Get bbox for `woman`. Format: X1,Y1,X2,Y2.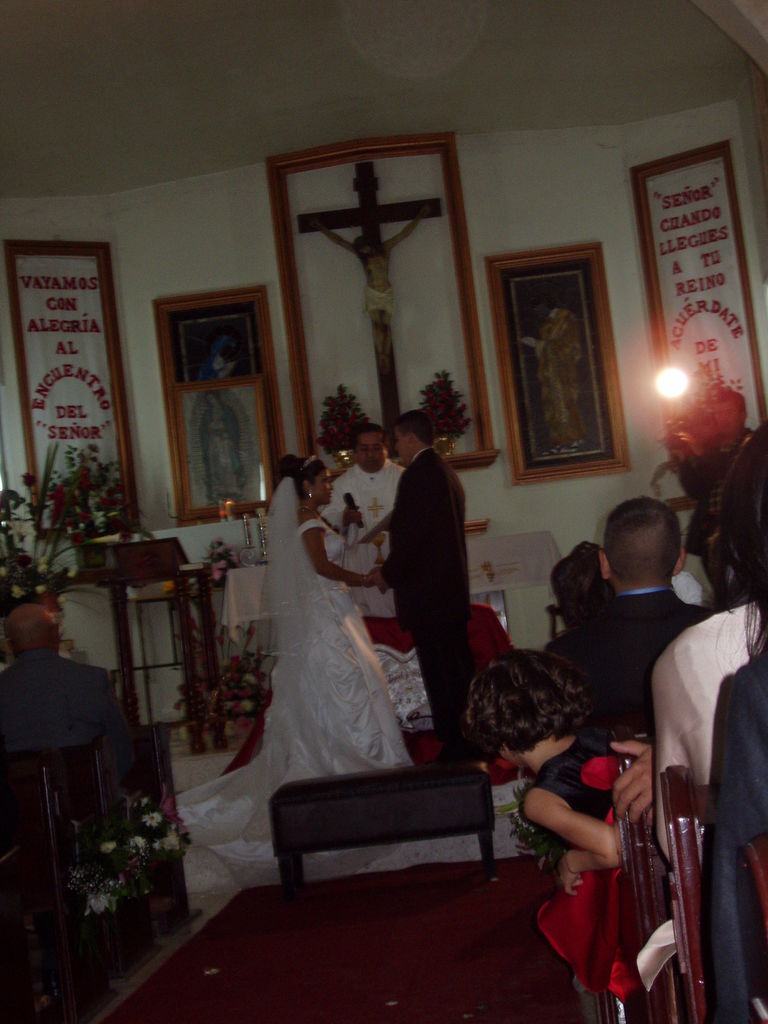
257,448,392,806.
